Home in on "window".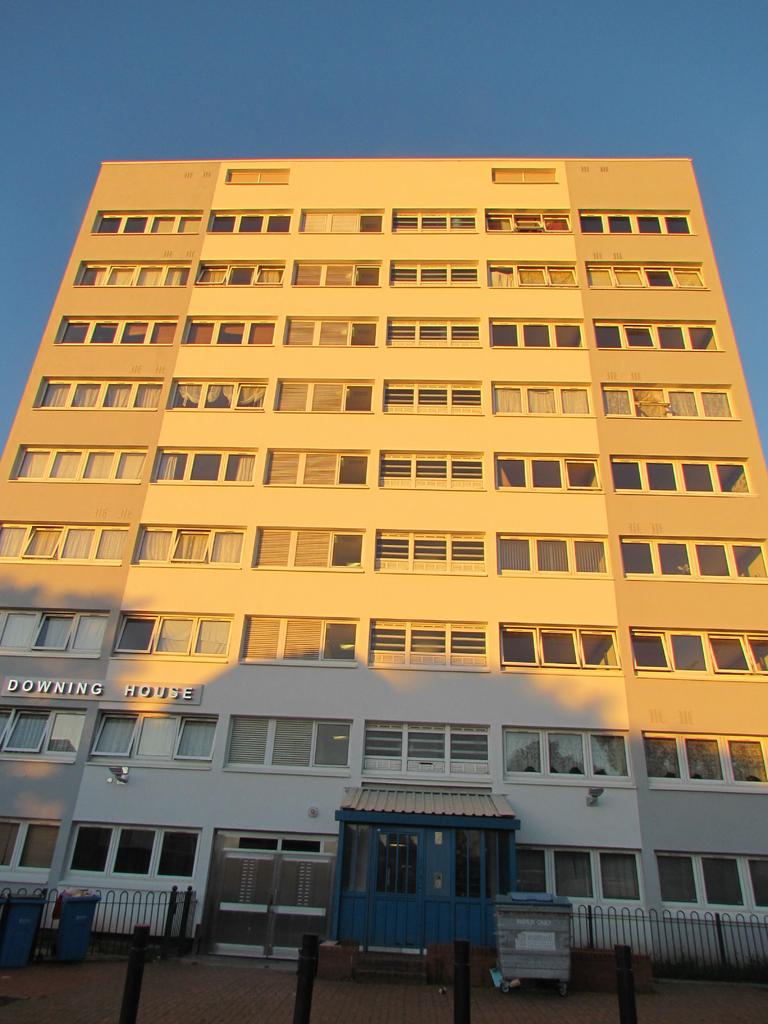
Homed in at [x1=29, y1=611, x2=68, y2=651].
